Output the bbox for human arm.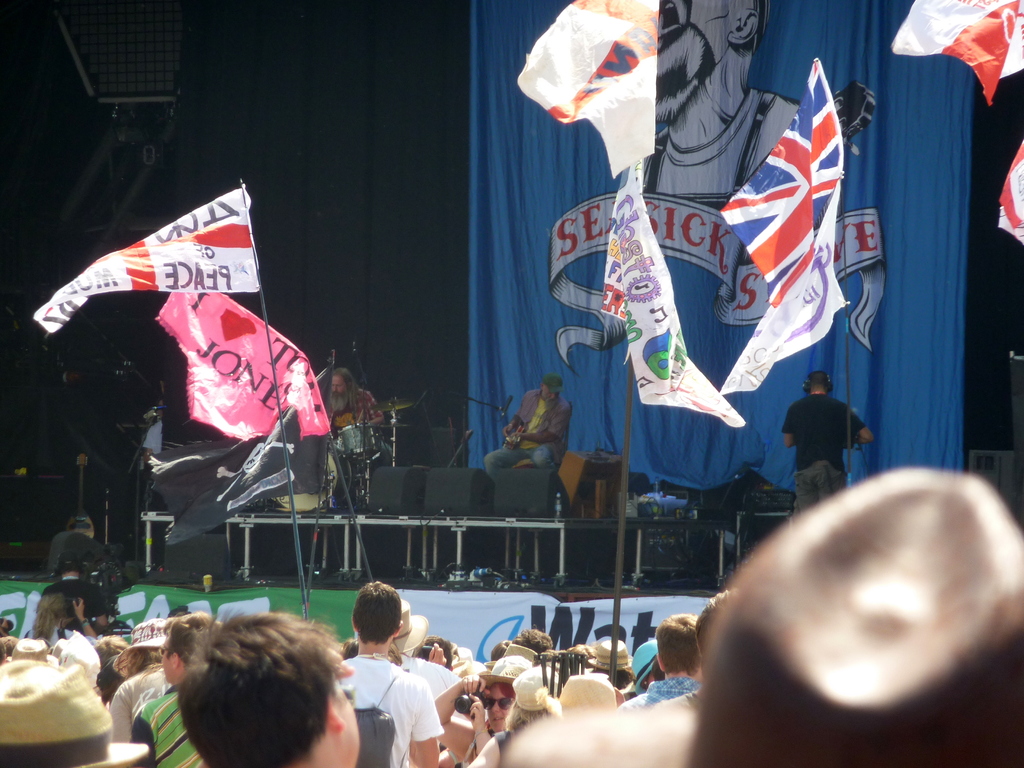
box=[502, 392, 526, 440].
